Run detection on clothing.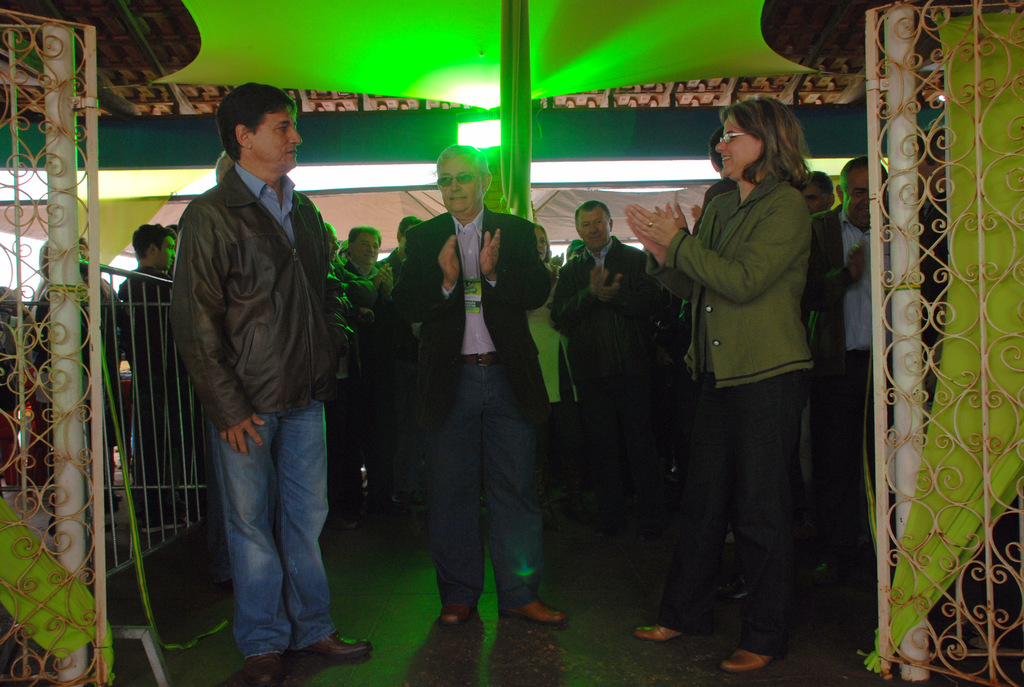
Result: <bbox>560, 237, 660, 437</bbox>.
